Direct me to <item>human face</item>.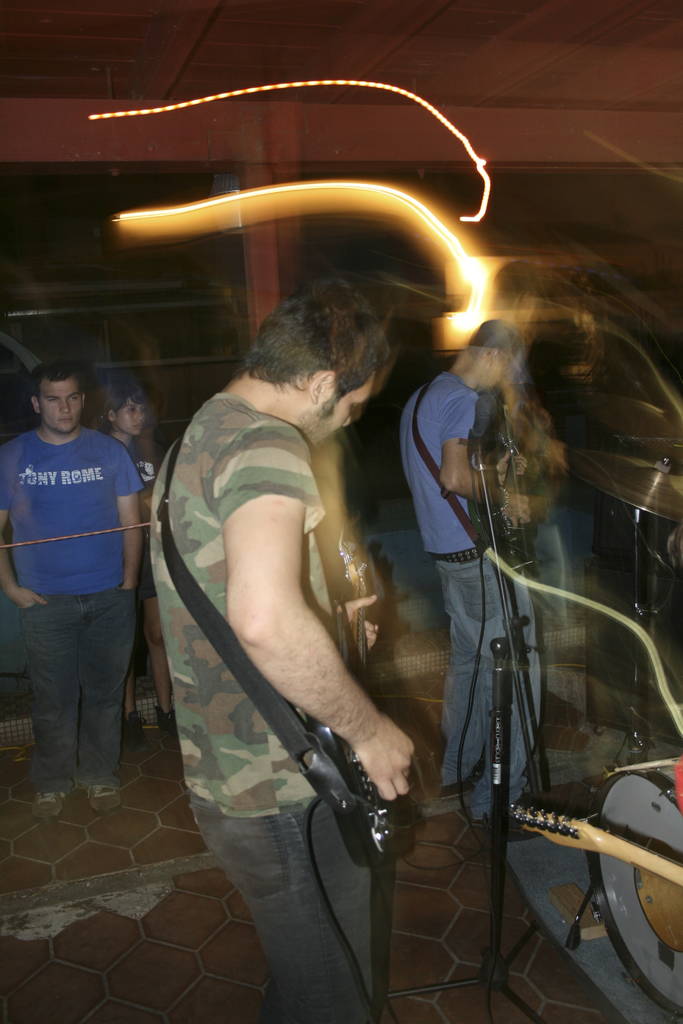
Direction: x1=114, y1=398, x2=145, y2=442.
